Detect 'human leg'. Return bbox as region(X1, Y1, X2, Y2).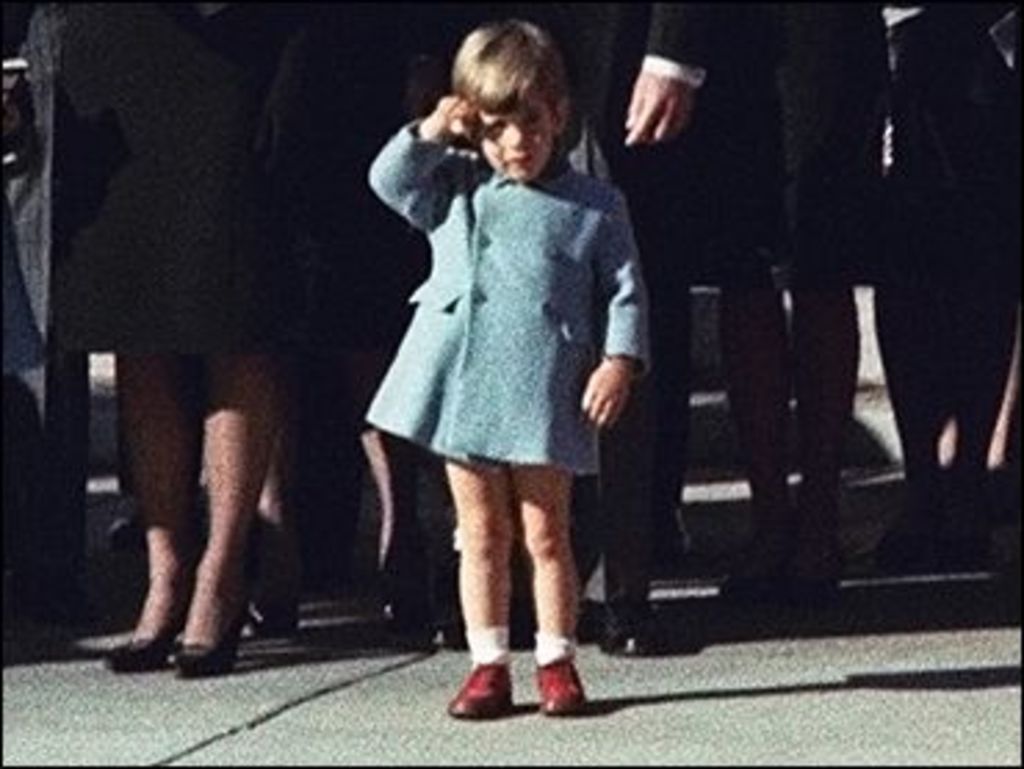
region(169, 343, 277, 683).
